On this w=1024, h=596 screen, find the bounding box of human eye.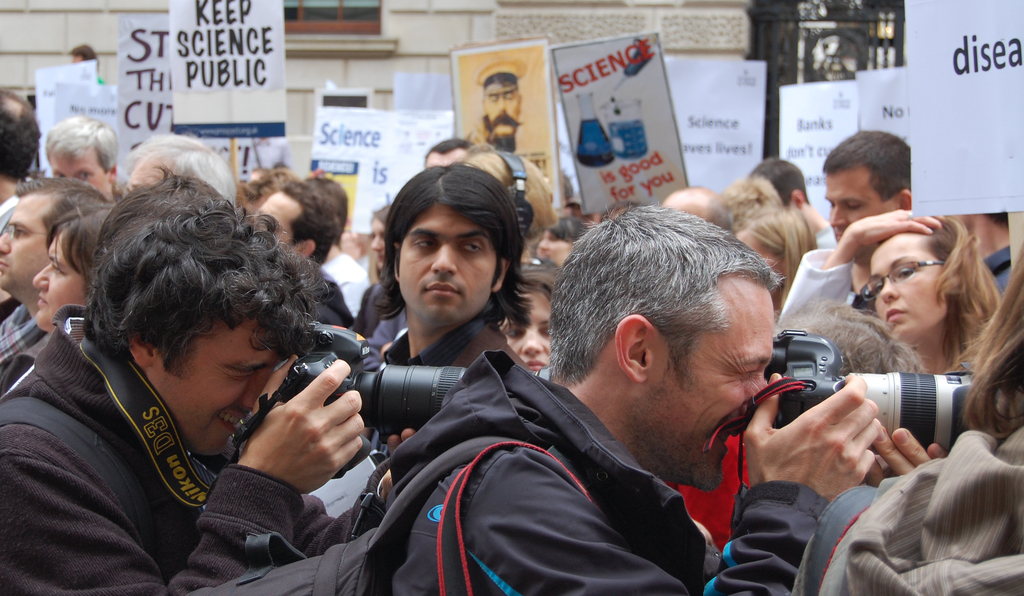
Bounding box: bbox=(896, 263, 916, 280).
